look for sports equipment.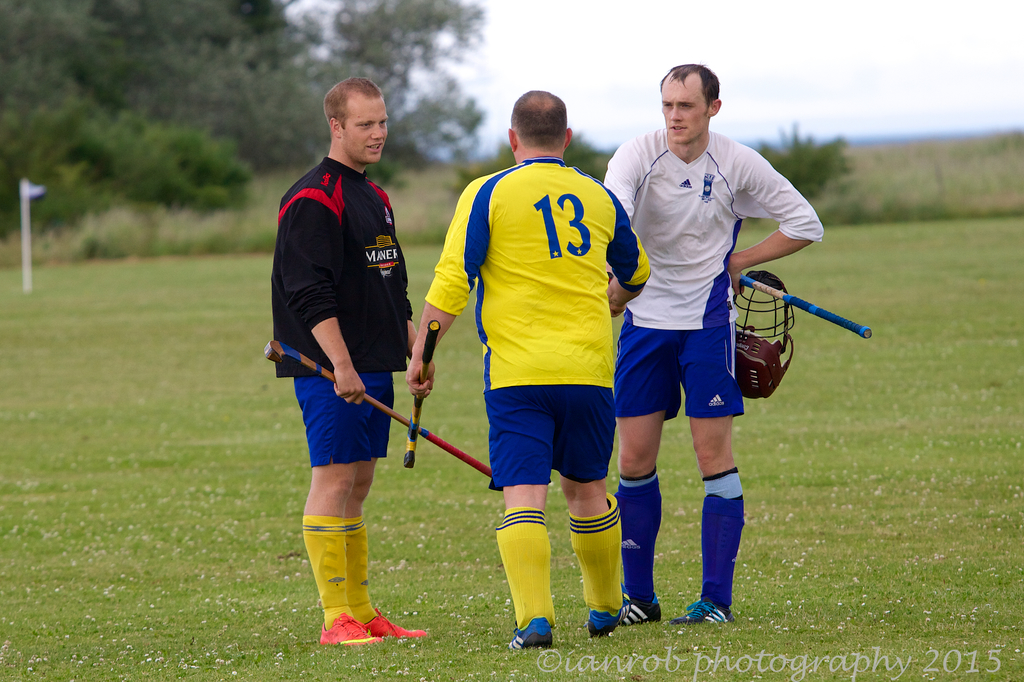
Found: 740 275 875 341.
